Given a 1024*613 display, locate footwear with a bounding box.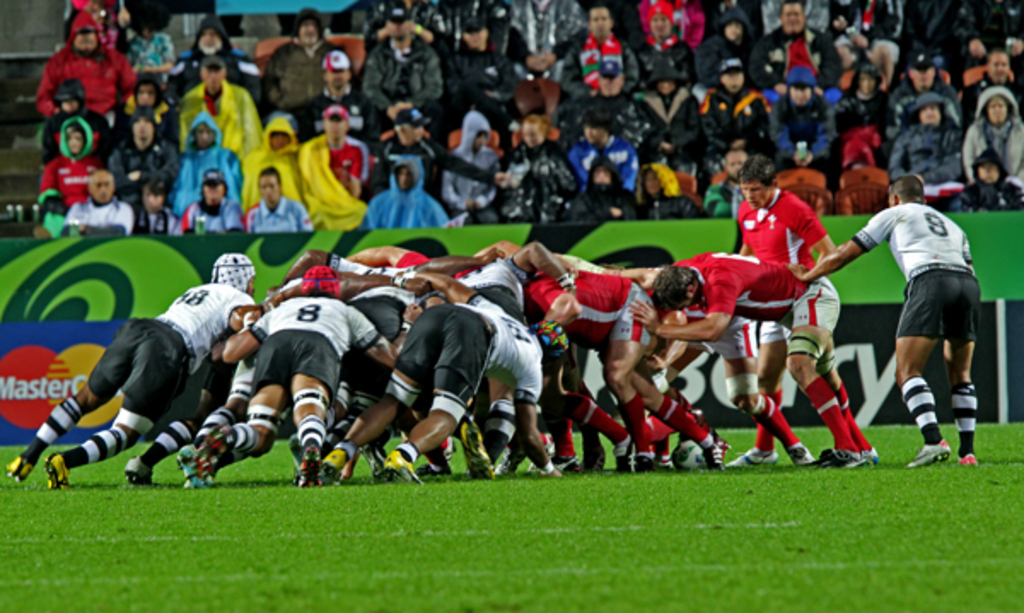
Located: (left=176, top=444, right=203, bottom=490).
